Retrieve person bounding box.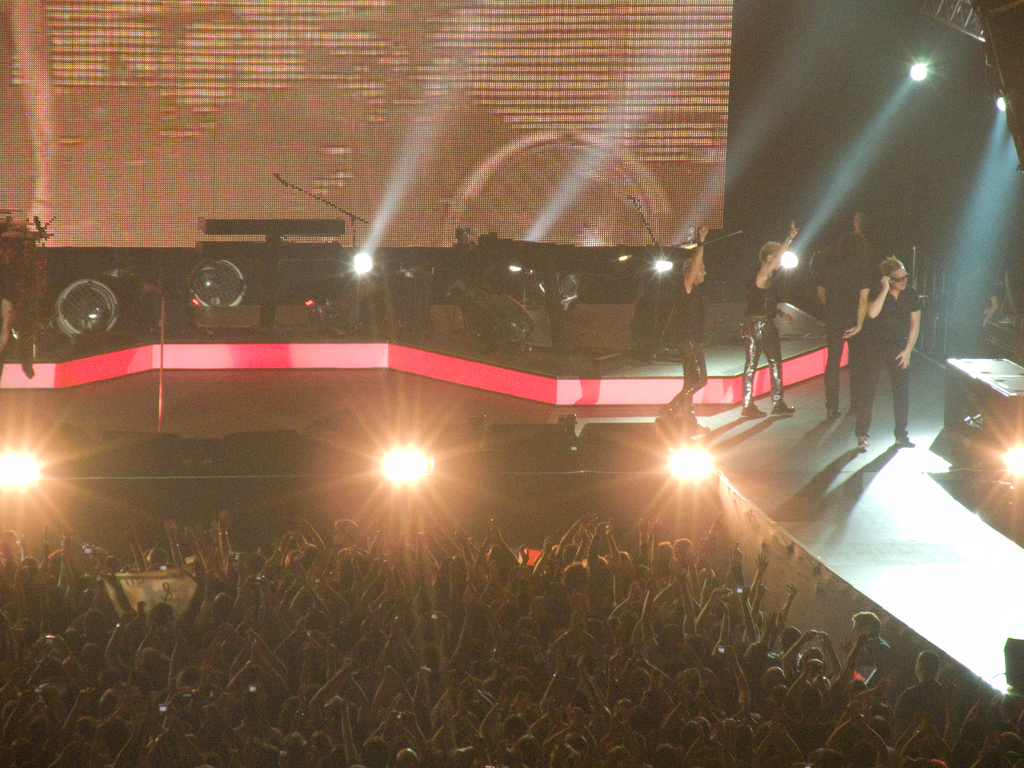
Bounding box: select_region(852, 233, 938, 454).
